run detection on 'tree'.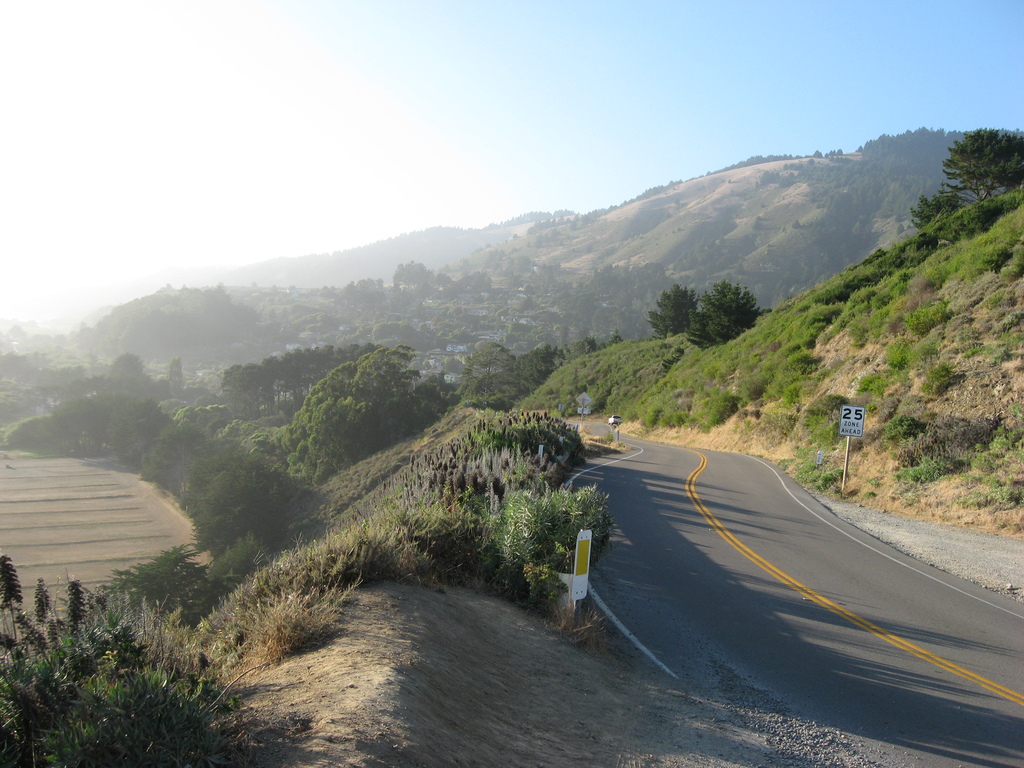
Result: x1=908, y1=191, x2=963, y2=231.
